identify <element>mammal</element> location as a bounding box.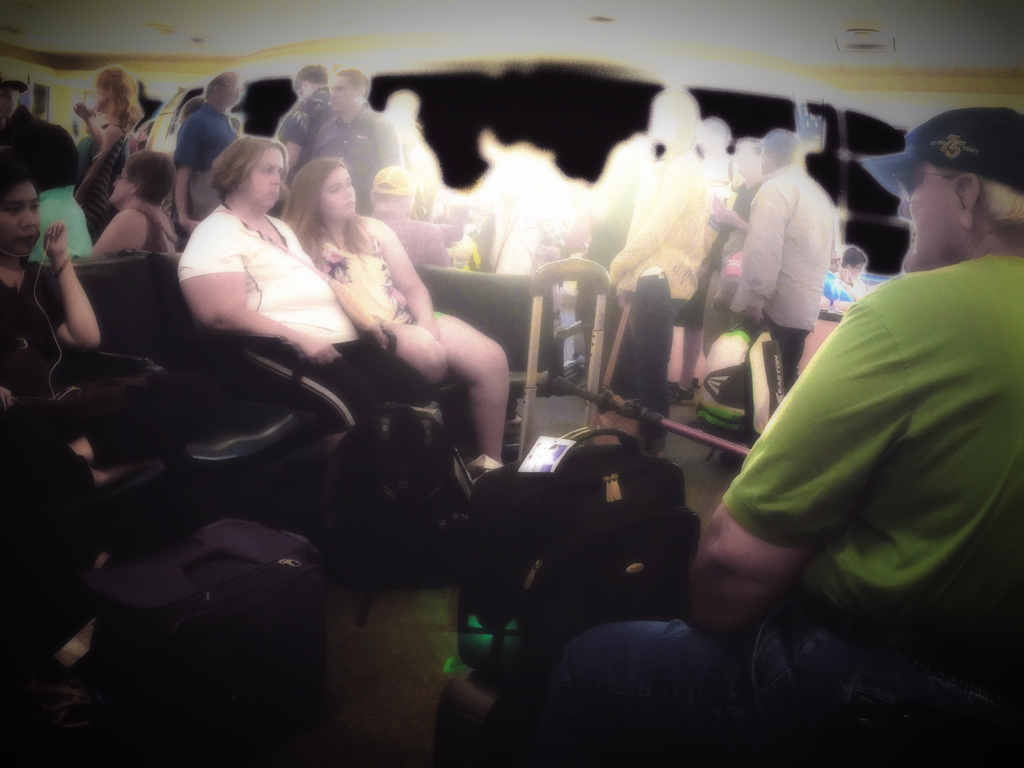
box=[276, 61, 336, 179].
